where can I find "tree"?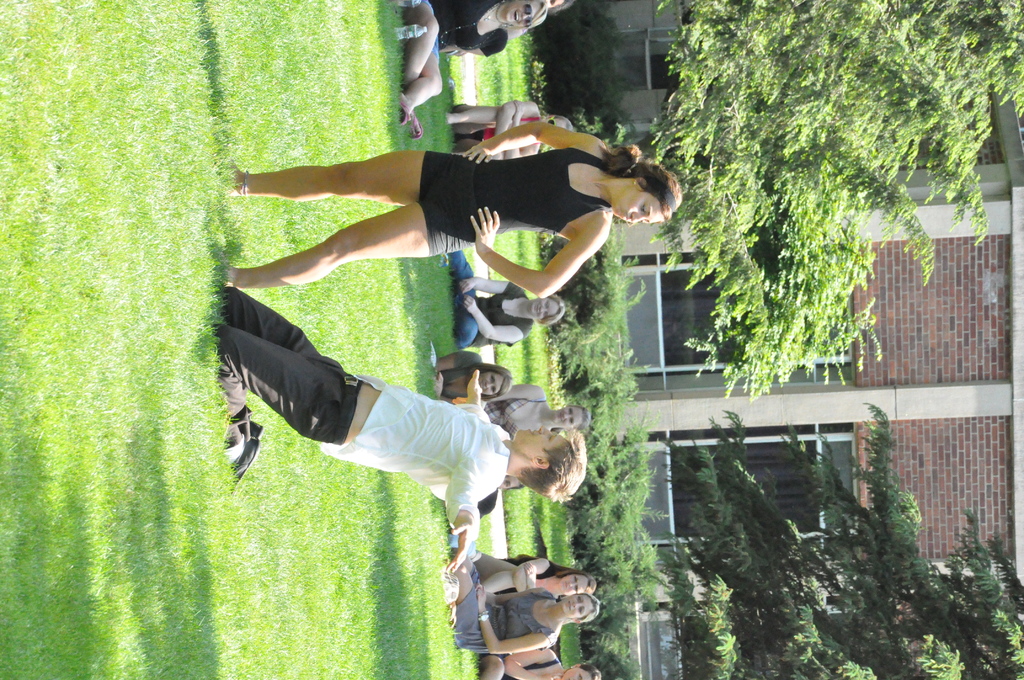
You can find it at left=655, top=410, right=1023, bottom=679.
